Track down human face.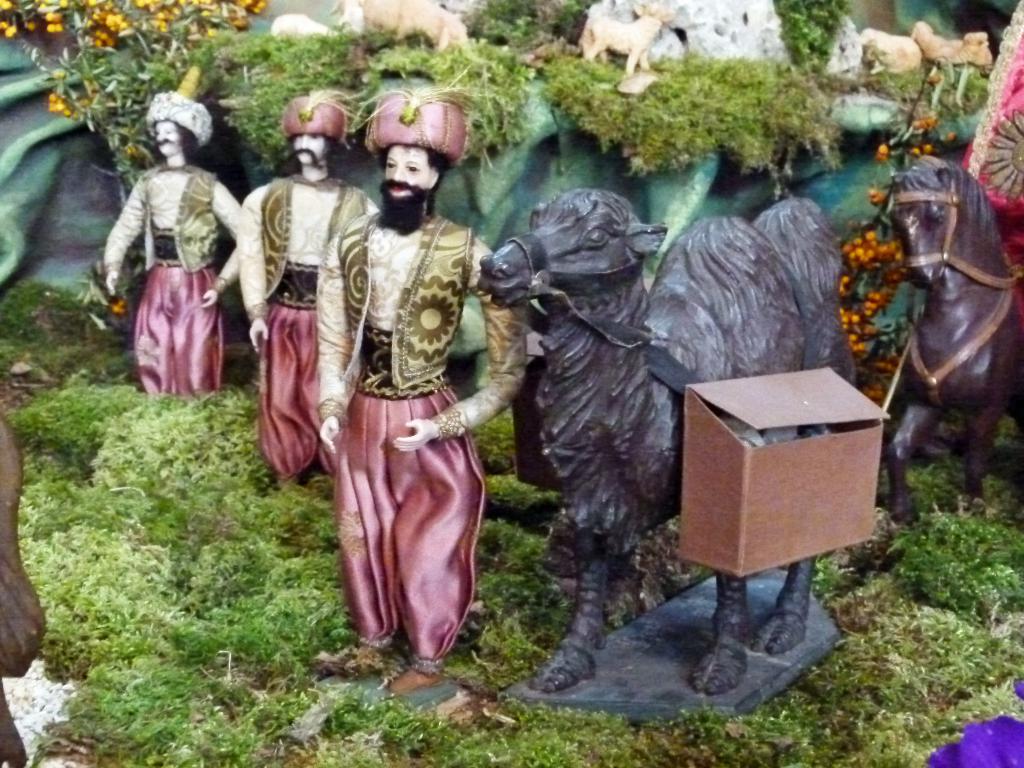
Tracked to crop(157, 120, 183, 155).
